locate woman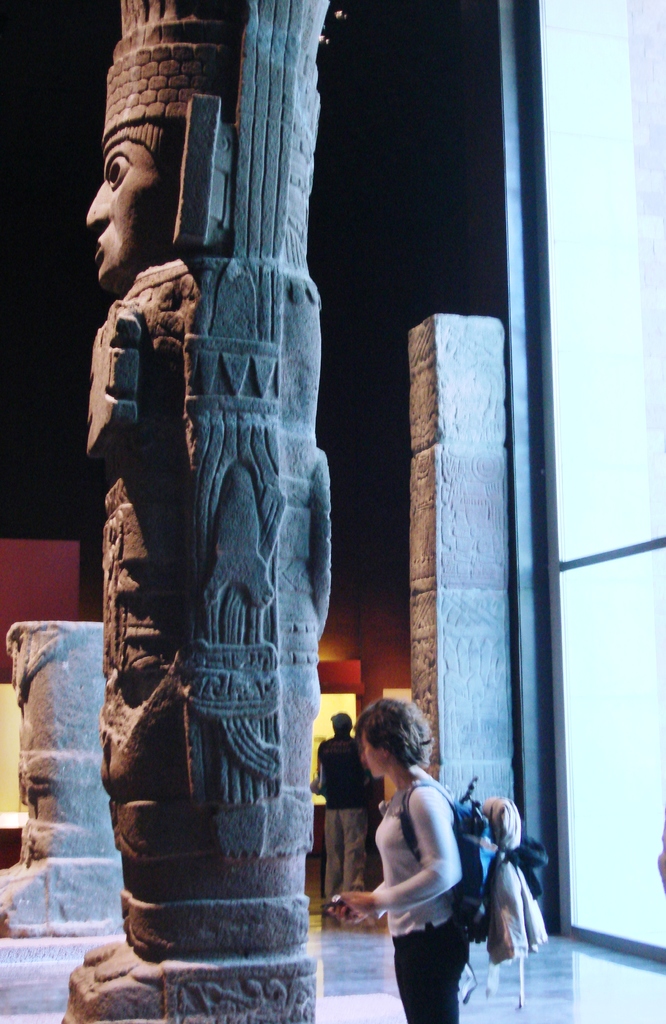
bbox=[334, 697, 500, 1023]
